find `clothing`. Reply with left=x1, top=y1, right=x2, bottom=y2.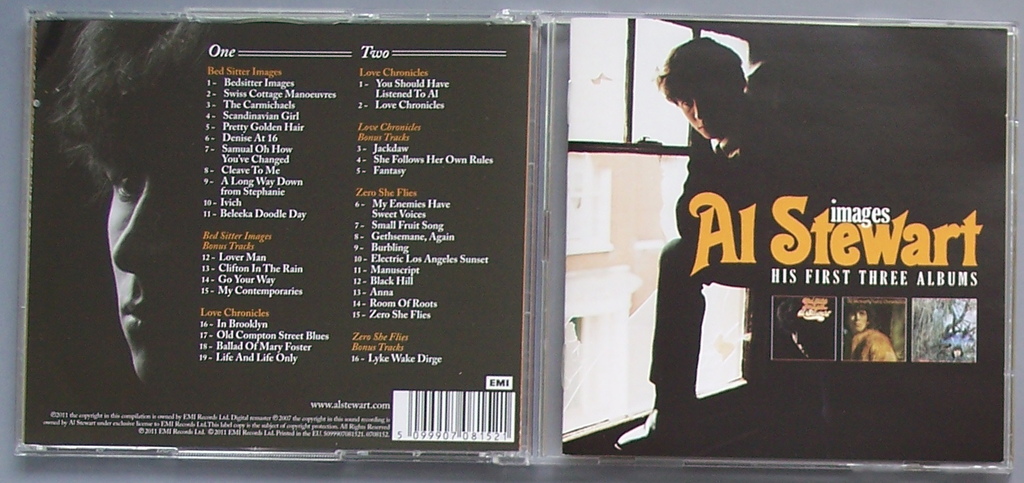
left=651, top=125, right=766, bottom=398.
